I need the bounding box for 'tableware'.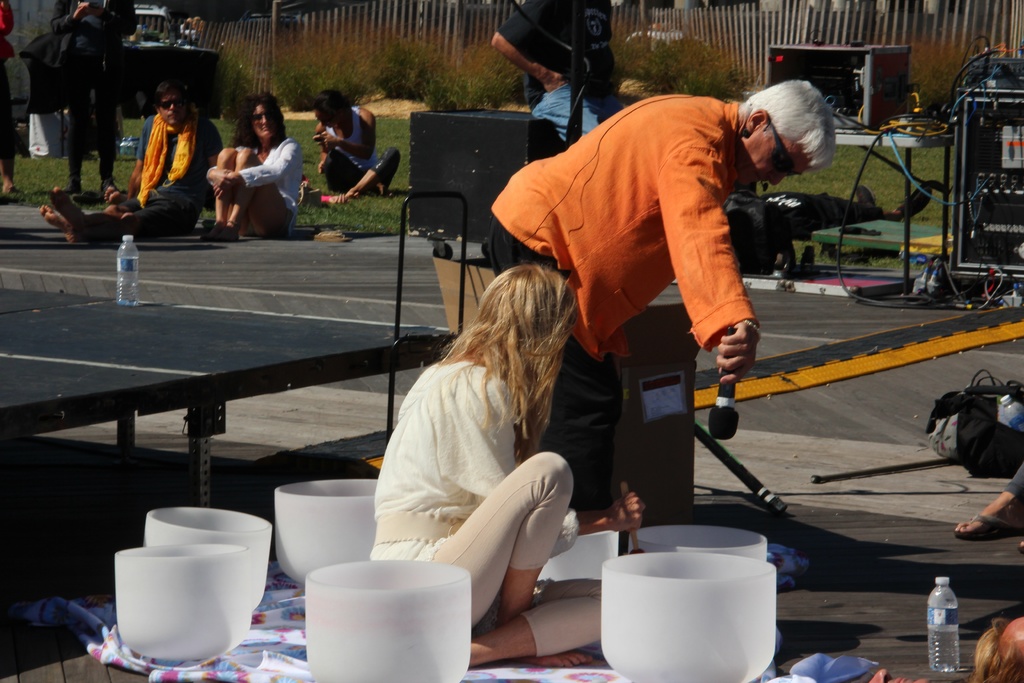
Here it is: box(603, 536, 795, 680).
